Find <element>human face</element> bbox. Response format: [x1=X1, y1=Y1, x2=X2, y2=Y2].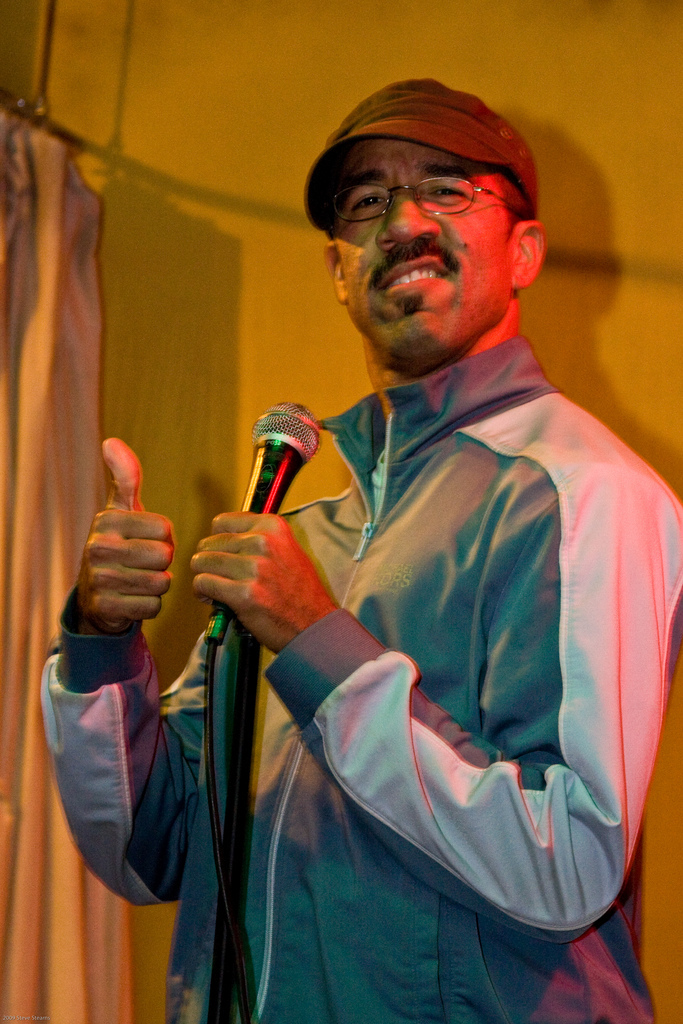
[x1=323, y1=139, x2=527, y2=362].
